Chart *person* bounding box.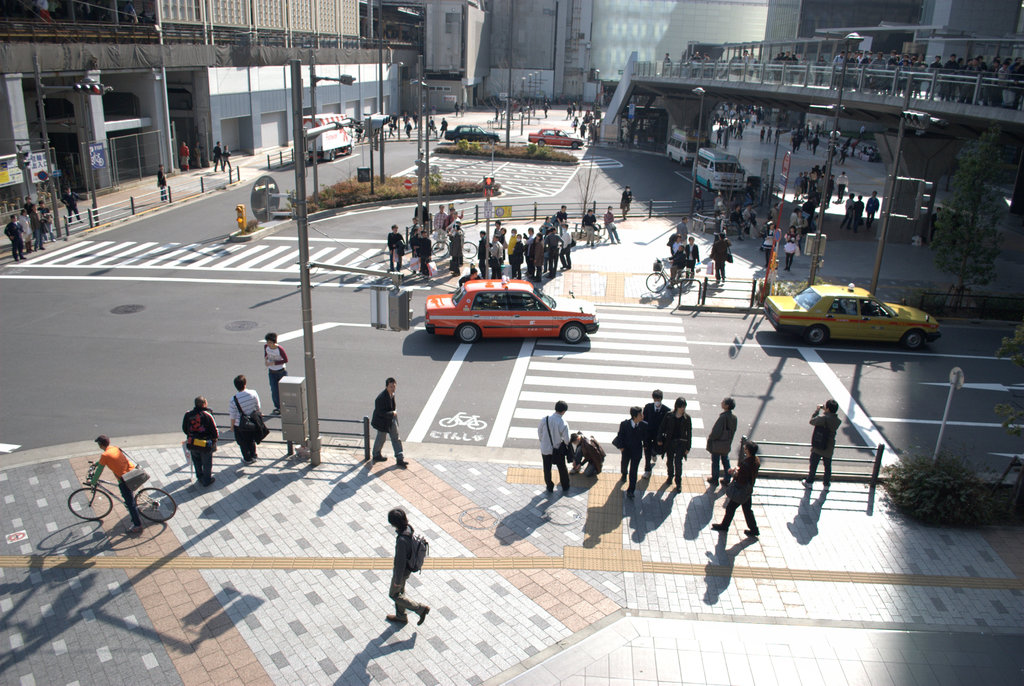
Charted: box(686, 235, 699, 264).
